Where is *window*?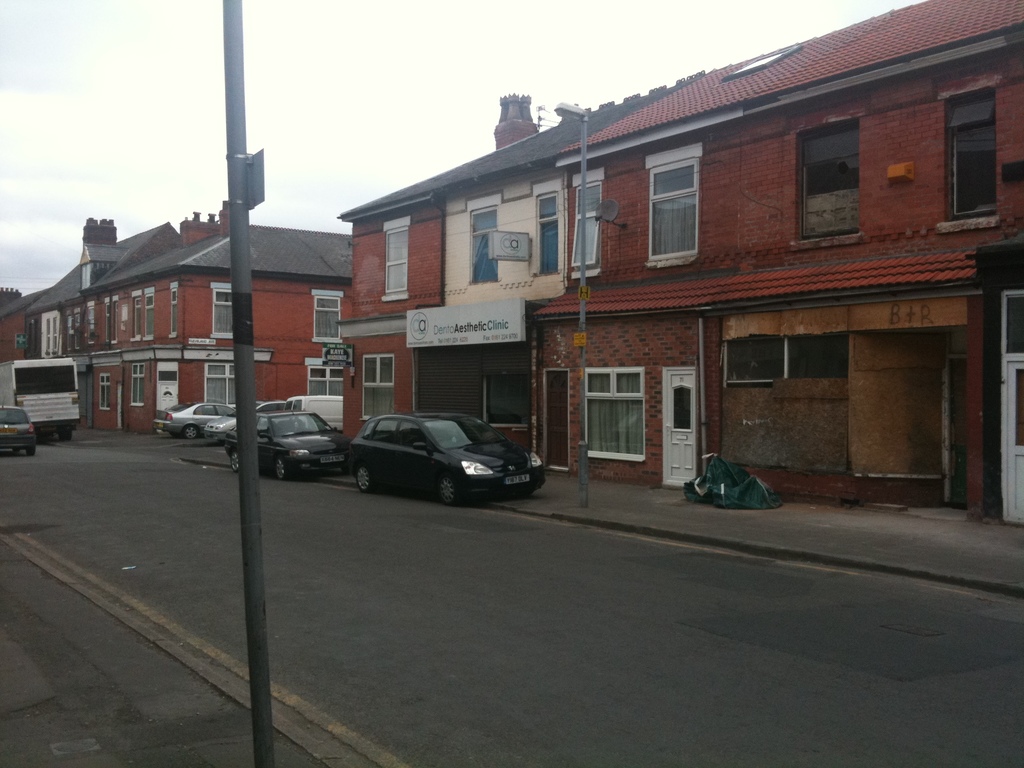
select_region(130, 364, 144, 404).
